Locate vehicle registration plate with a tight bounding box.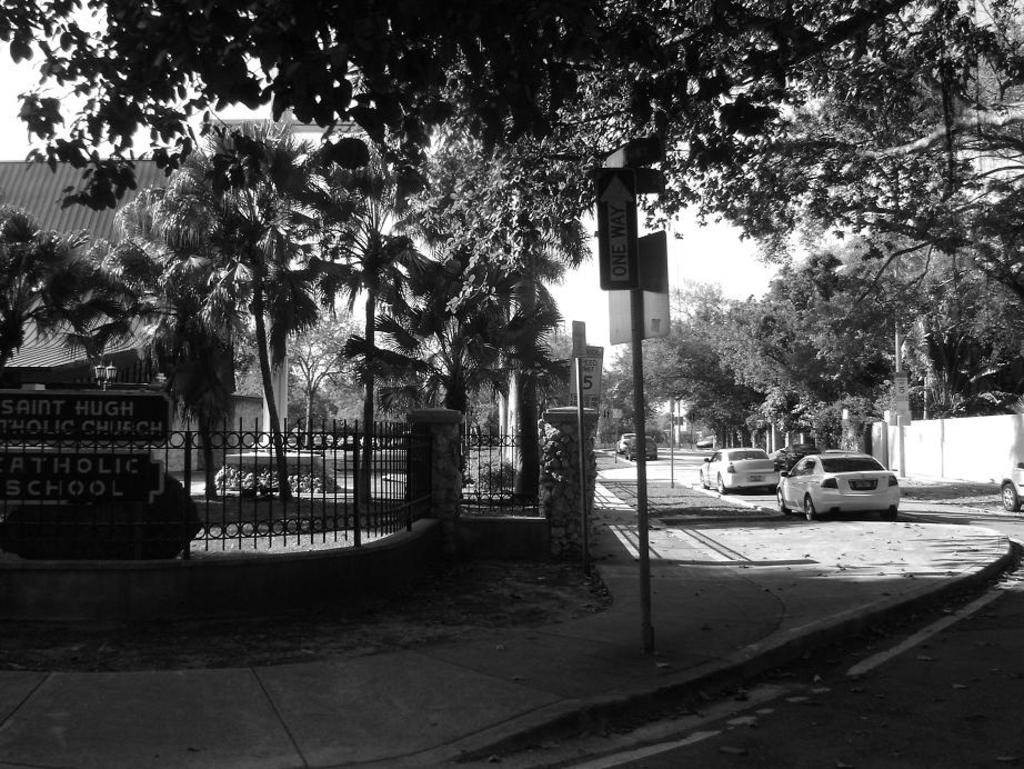
Rect(853, 478, 875, 487).
